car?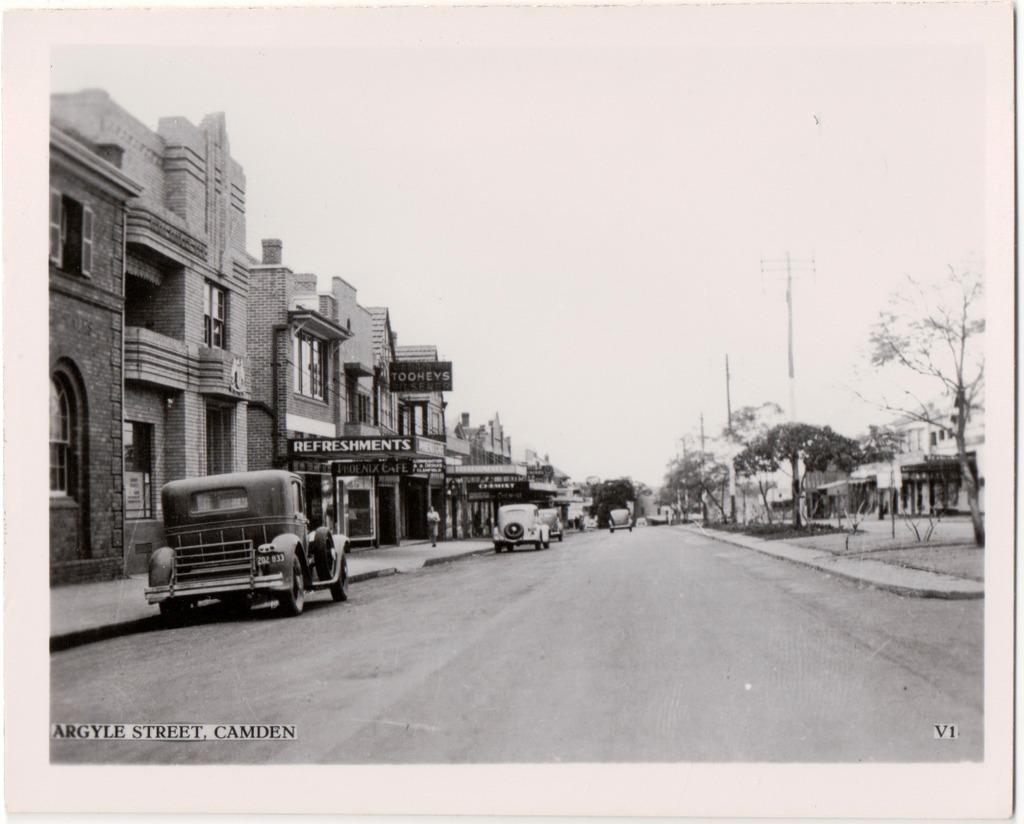
crop(603, 506, 638, 534)
